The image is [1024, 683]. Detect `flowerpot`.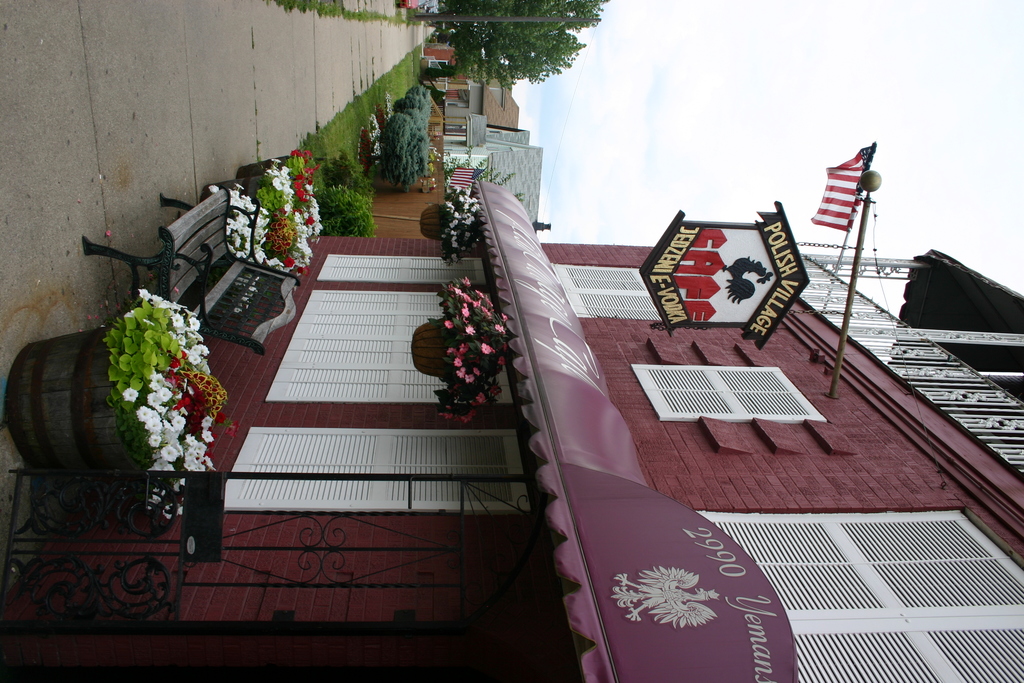
Detection: (412,320,461,379).
